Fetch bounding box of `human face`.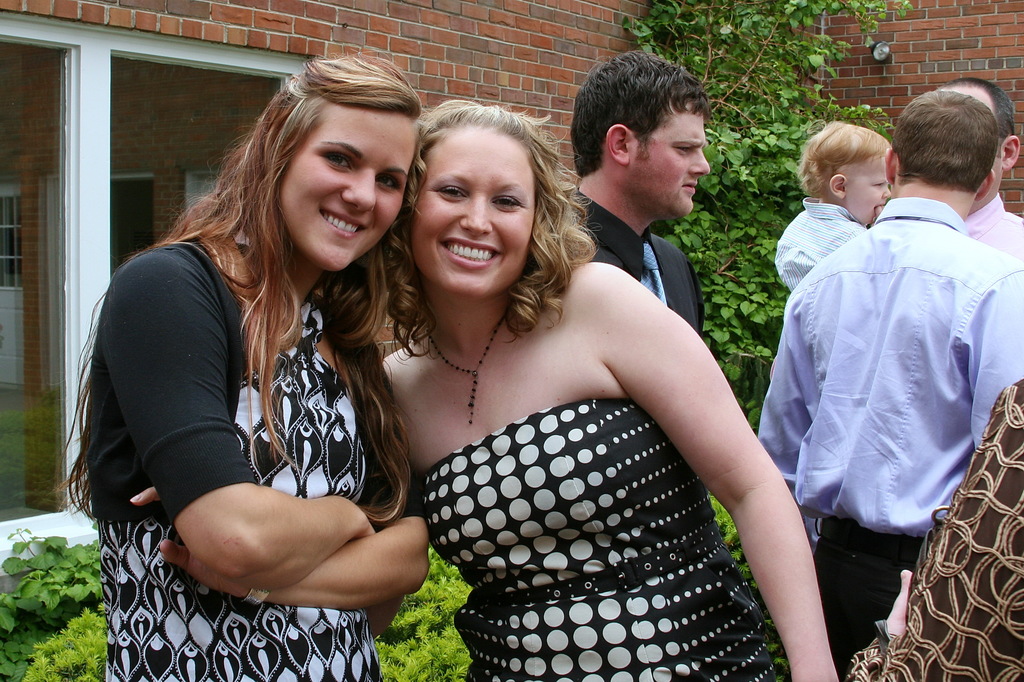
Bbox: x1=637 y1=109 x2=712 y2=209.
